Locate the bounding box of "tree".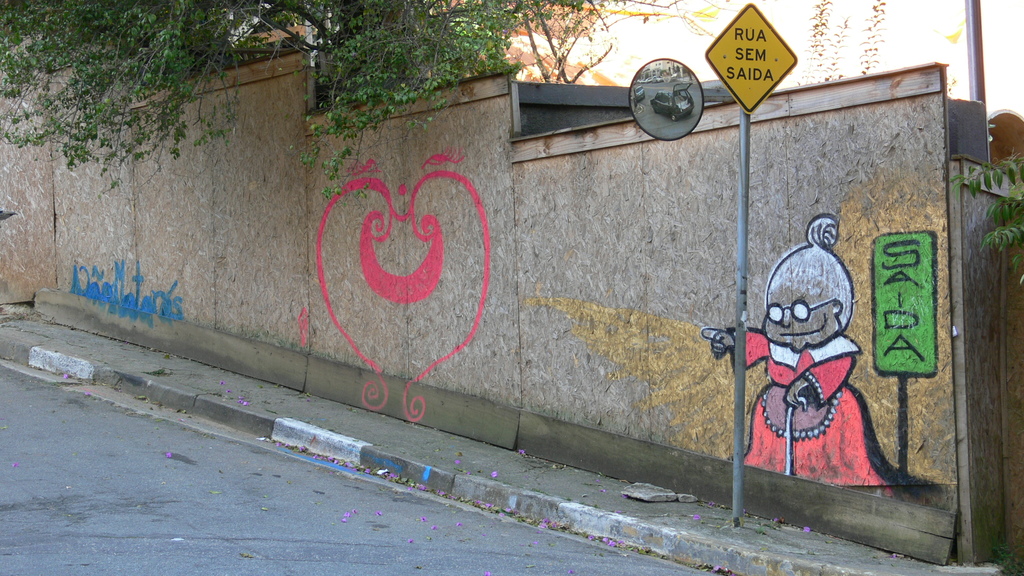
Bounding box: 0,0,600,209.
